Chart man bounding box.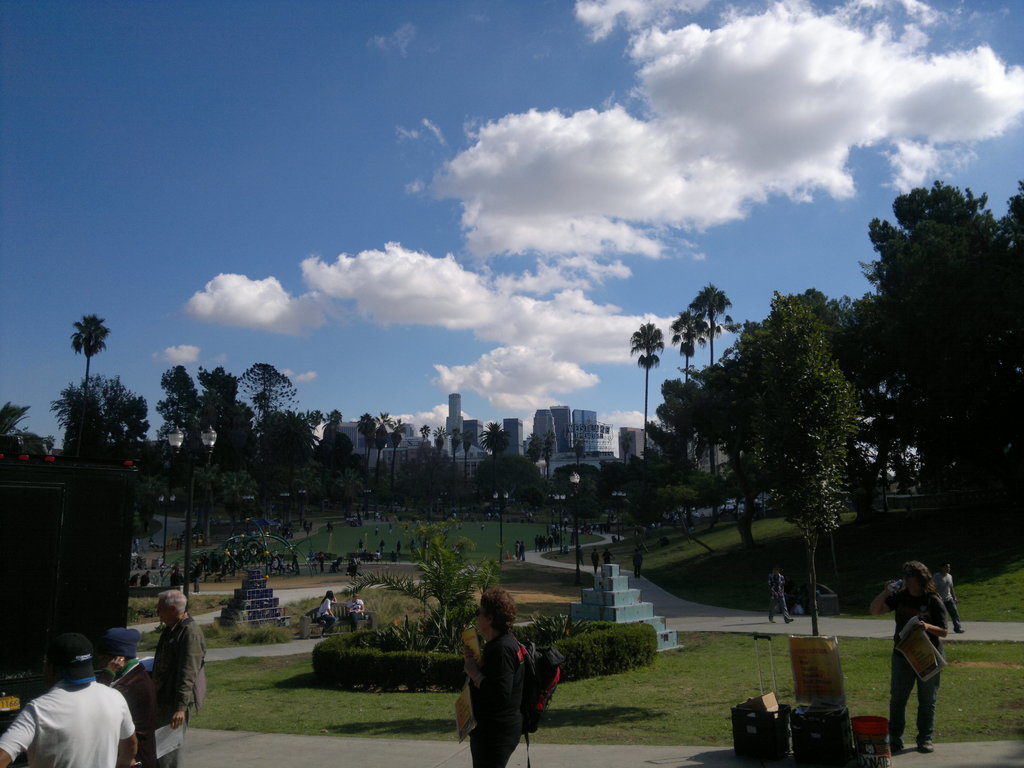
Charted: (869, 564, 952, 756).
